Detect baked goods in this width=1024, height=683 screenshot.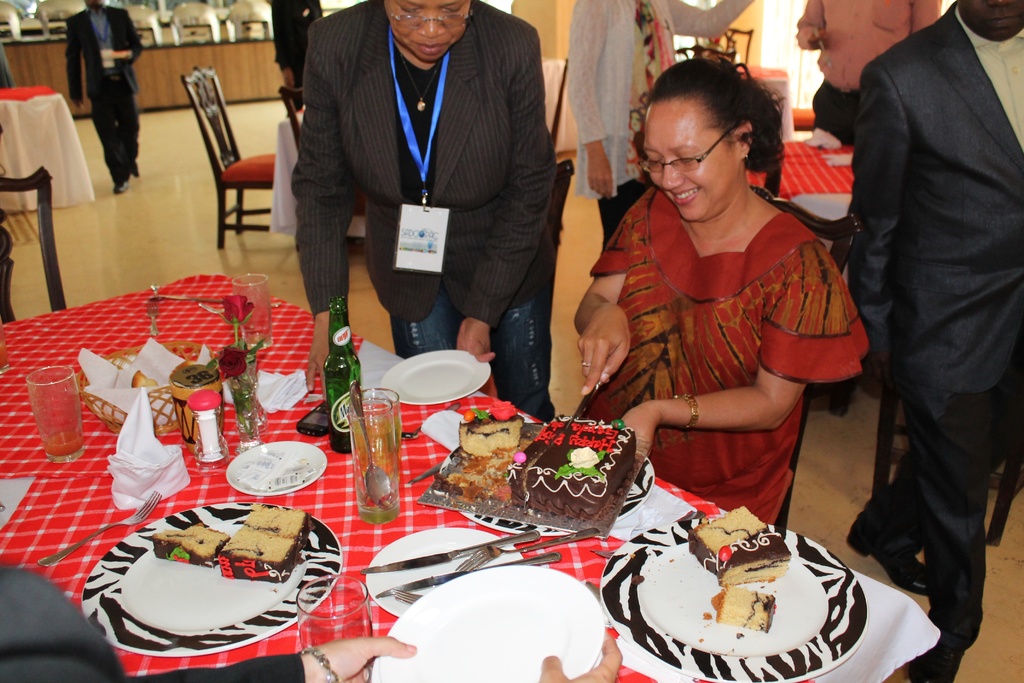
Detection: (left=152, top=522, right=230, bottom=566).
